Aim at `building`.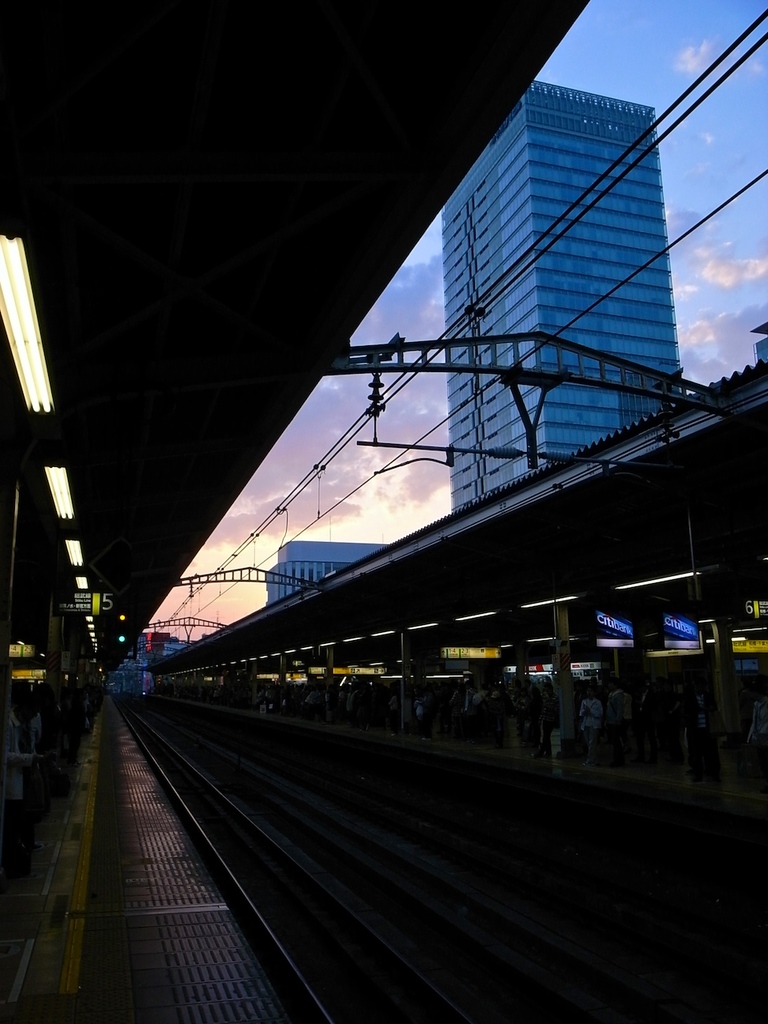
Aimed at {"x1": 267, "y1": 538, "x2": 386, "y2": 605}.
